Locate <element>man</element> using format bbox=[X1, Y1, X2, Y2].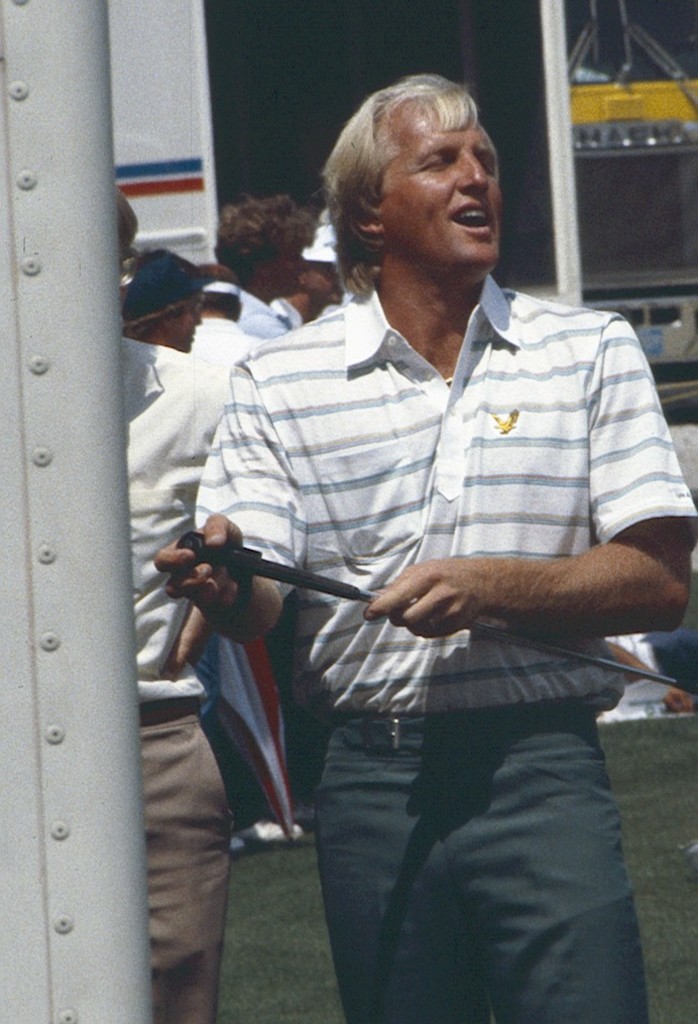
bbox=[153, 73, 696, 1023].
